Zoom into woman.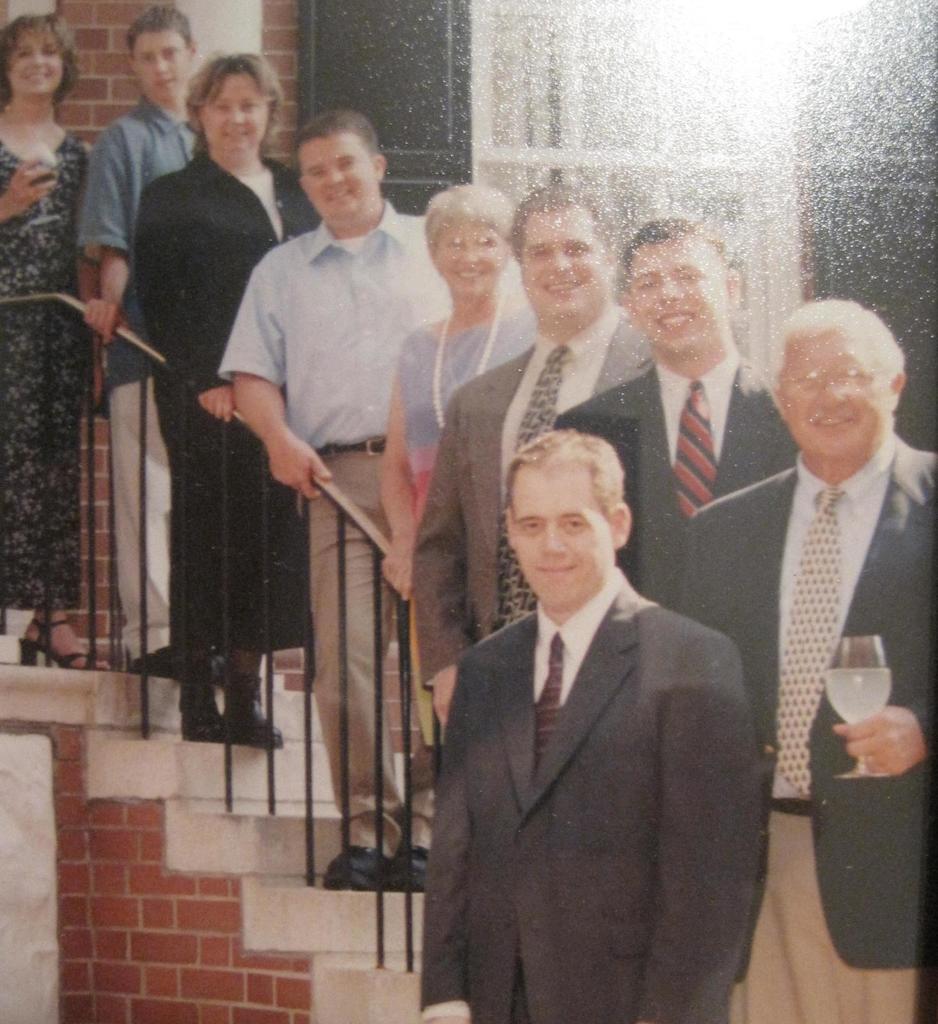
Zoom target: Rect(134, 52, 322, 740).
